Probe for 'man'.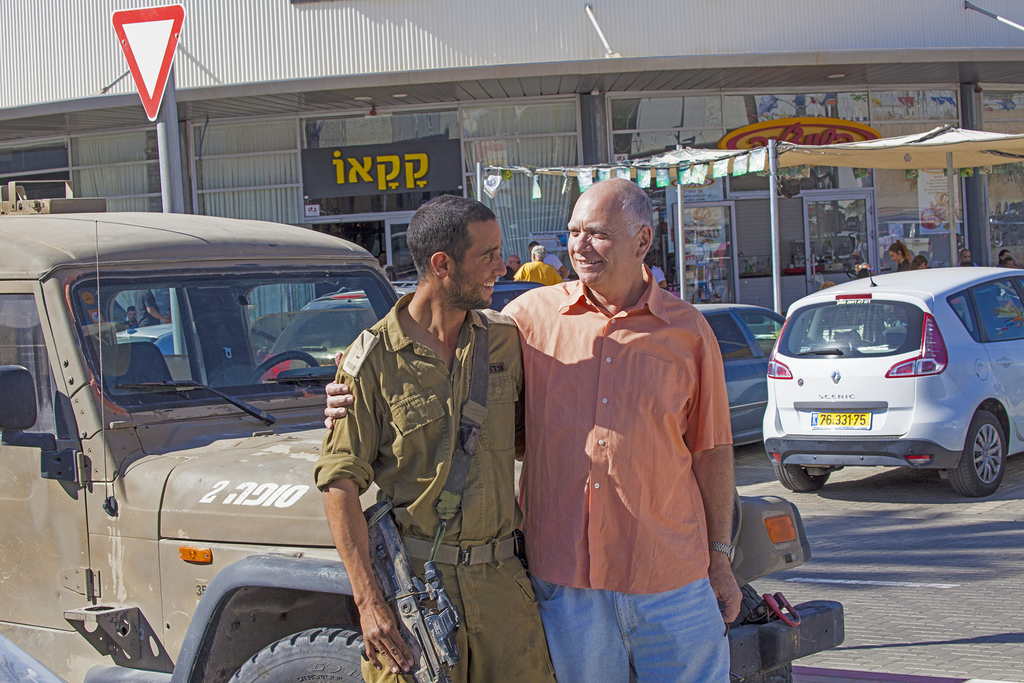
Probe result: detection(119, 305, 135, 329).
